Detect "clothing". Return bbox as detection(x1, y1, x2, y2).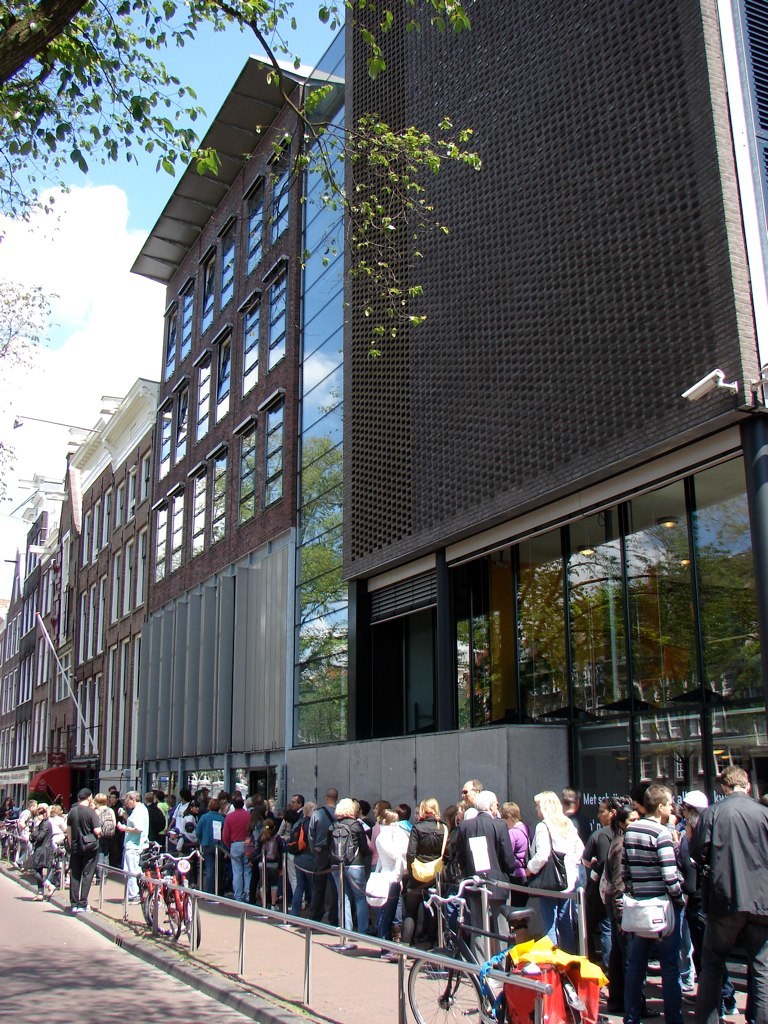
detection(439, 825, 458, 916).
